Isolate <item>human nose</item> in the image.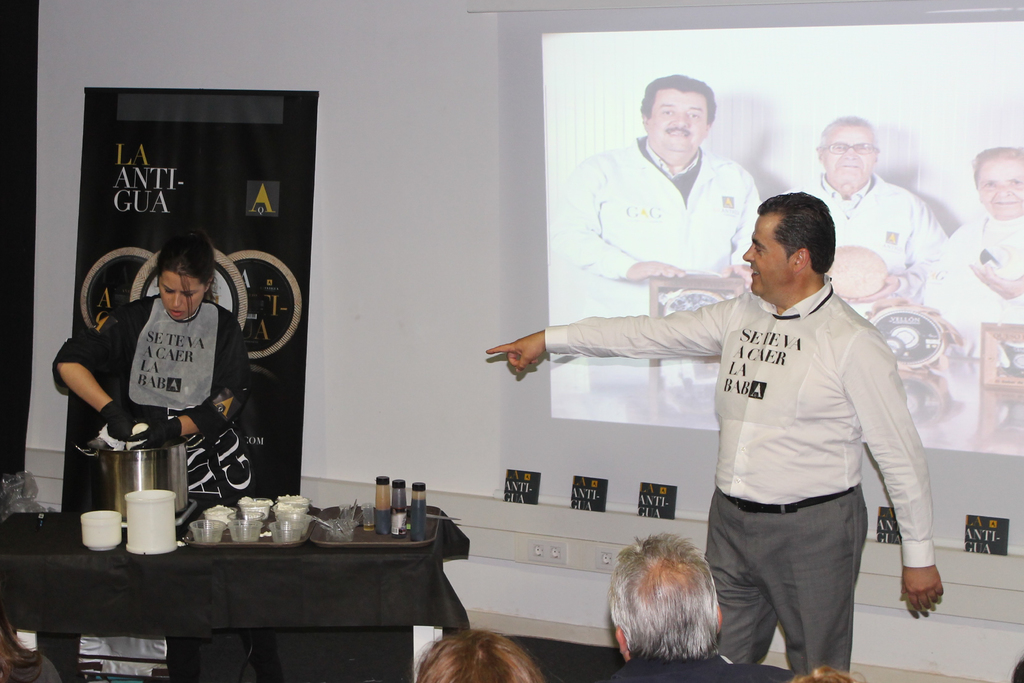
Isolated region: locate(169, 291, 182, 307).
